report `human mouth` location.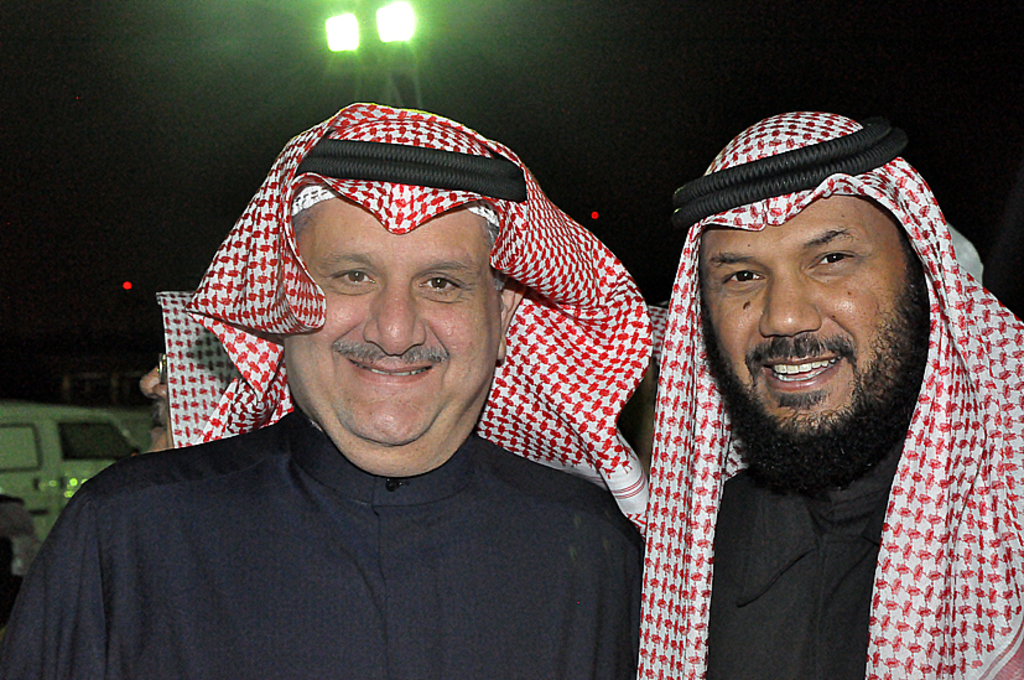
Report: bbox=(750, 343, 849, 398).
